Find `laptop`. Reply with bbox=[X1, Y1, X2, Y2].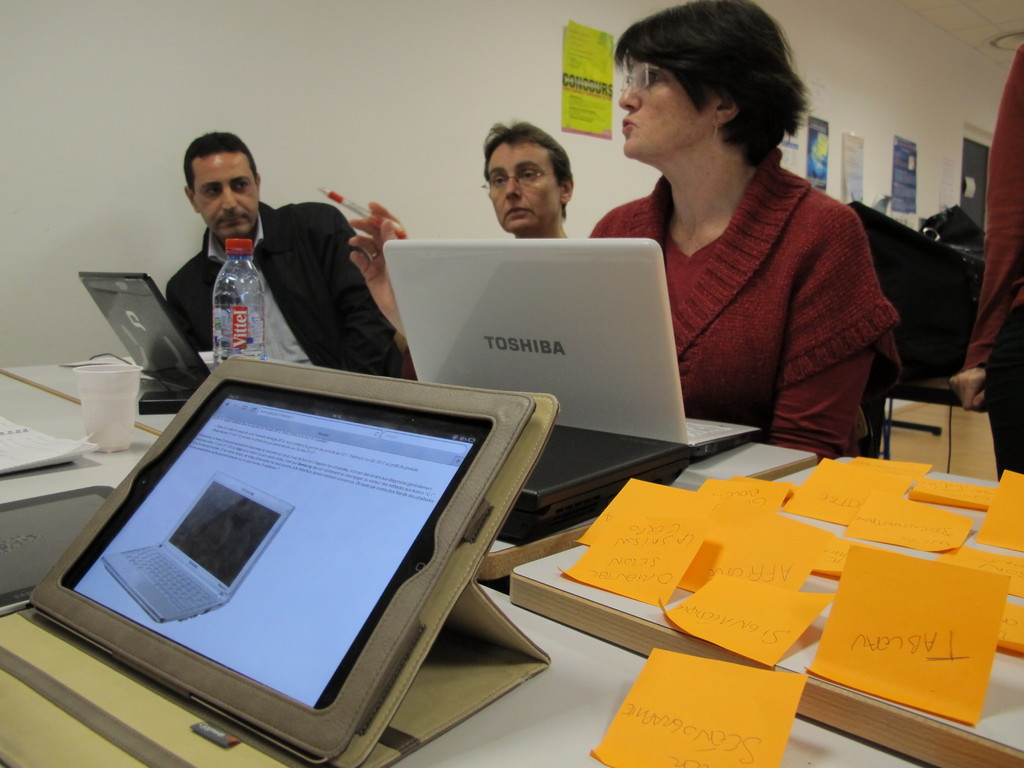
bbox=[77, 274, 212, 388].
